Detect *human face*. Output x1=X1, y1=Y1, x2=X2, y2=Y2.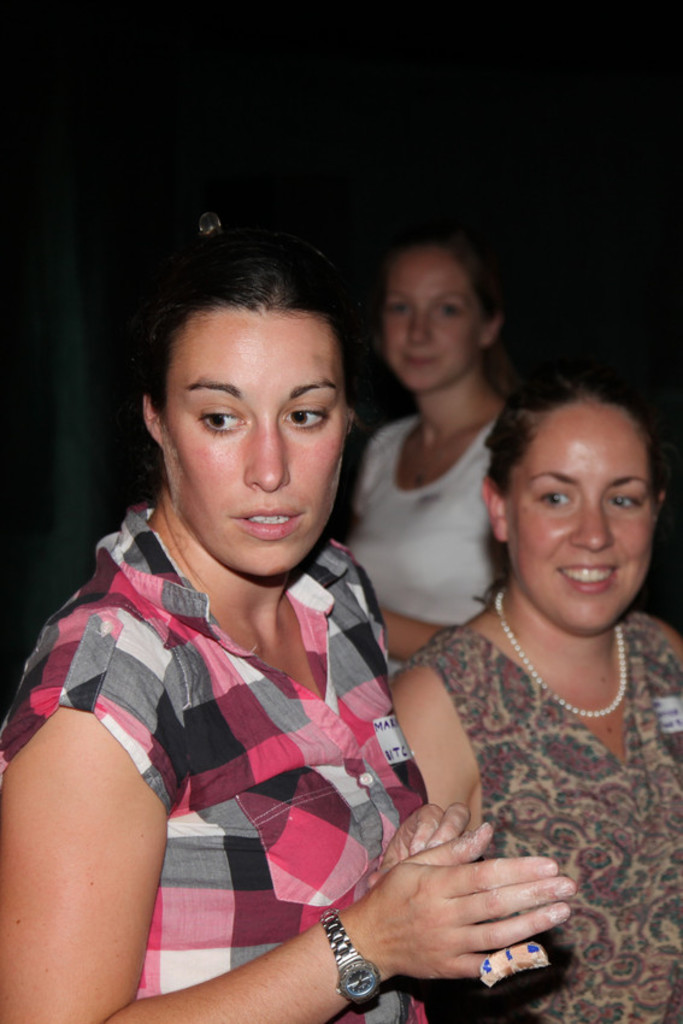
x1=161, y1=313, x2=349, y2=582.
